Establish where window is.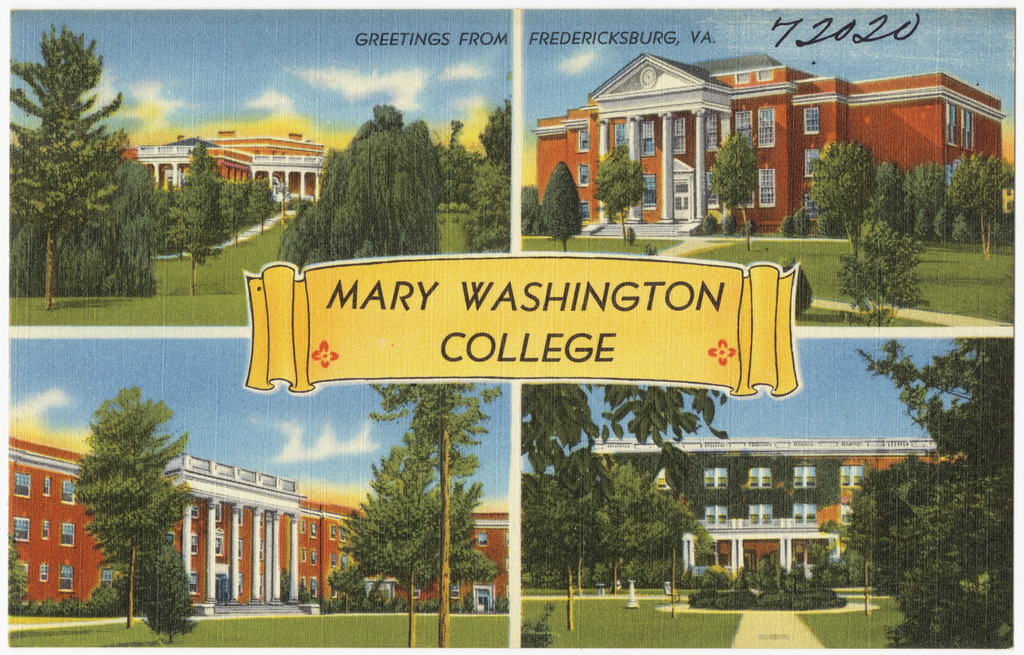
Established at region(57, 522, 75, 548).
